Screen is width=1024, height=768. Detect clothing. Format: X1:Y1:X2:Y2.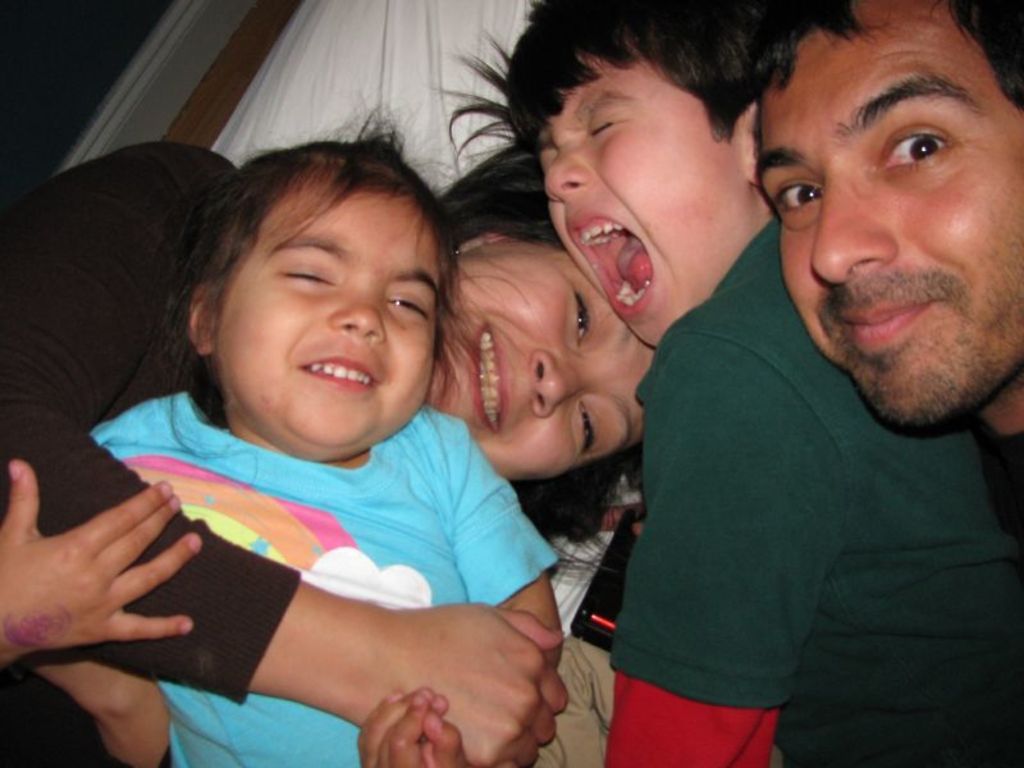
979:422:1023:562.
